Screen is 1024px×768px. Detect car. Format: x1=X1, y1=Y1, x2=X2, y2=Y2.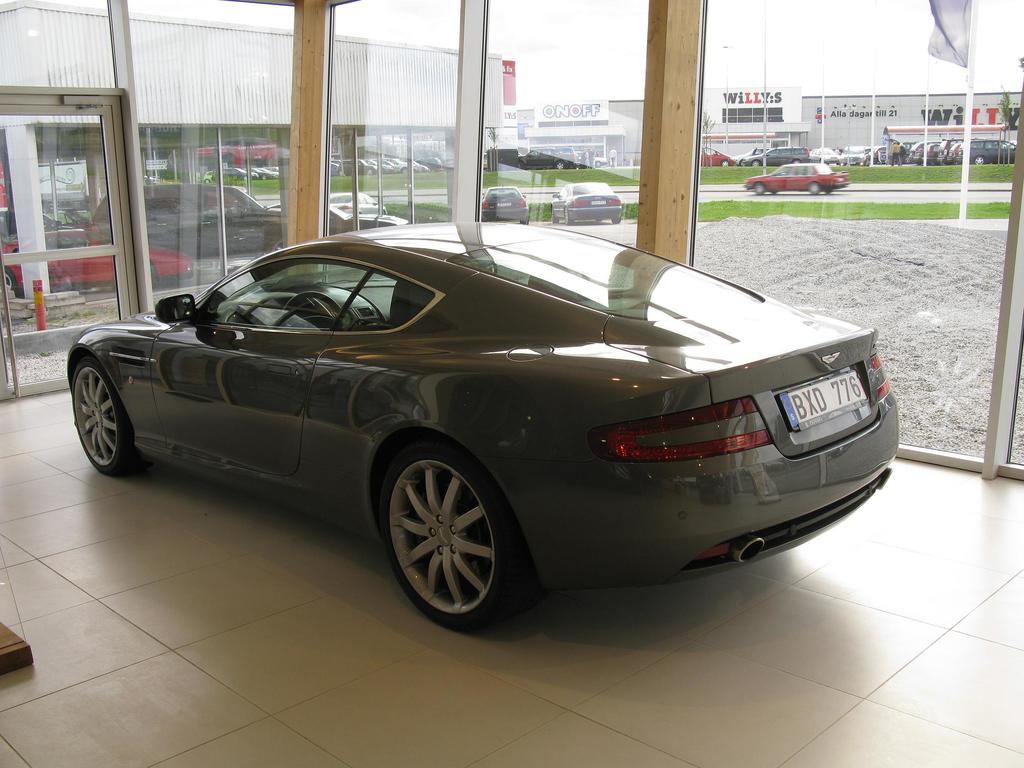
x1=145, y1=175, x2=156, y2=184.
